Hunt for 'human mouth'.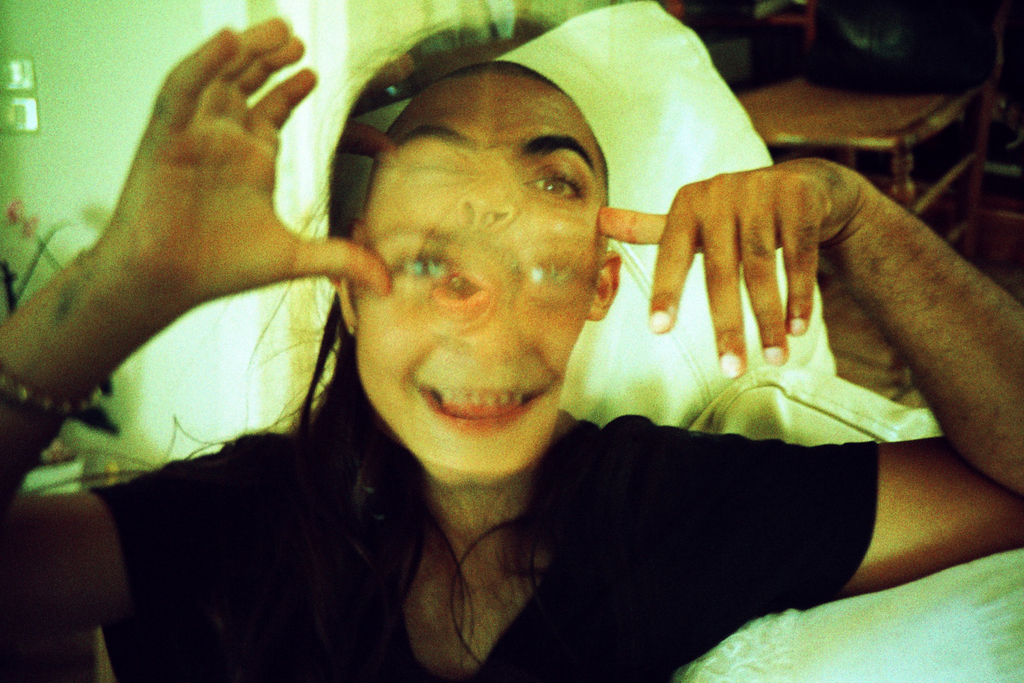
Hunted down at bbox=(413, 378, 556, 430).
